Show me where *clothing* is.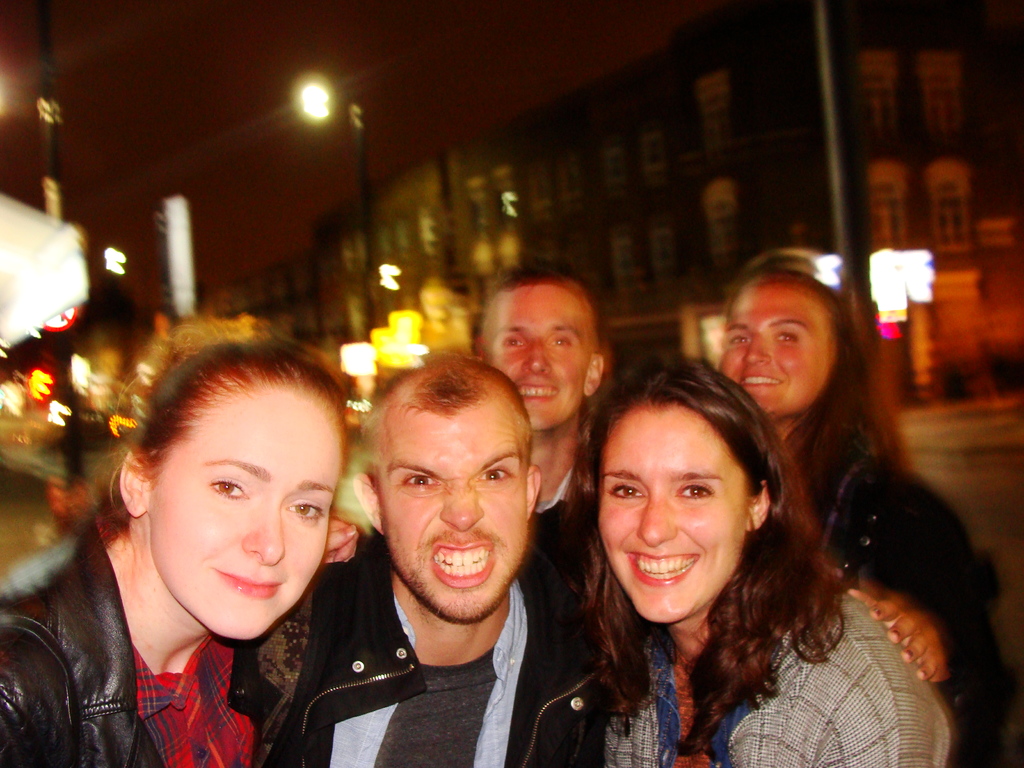
*clothing* is at <box>535,467,598,593</box>.
